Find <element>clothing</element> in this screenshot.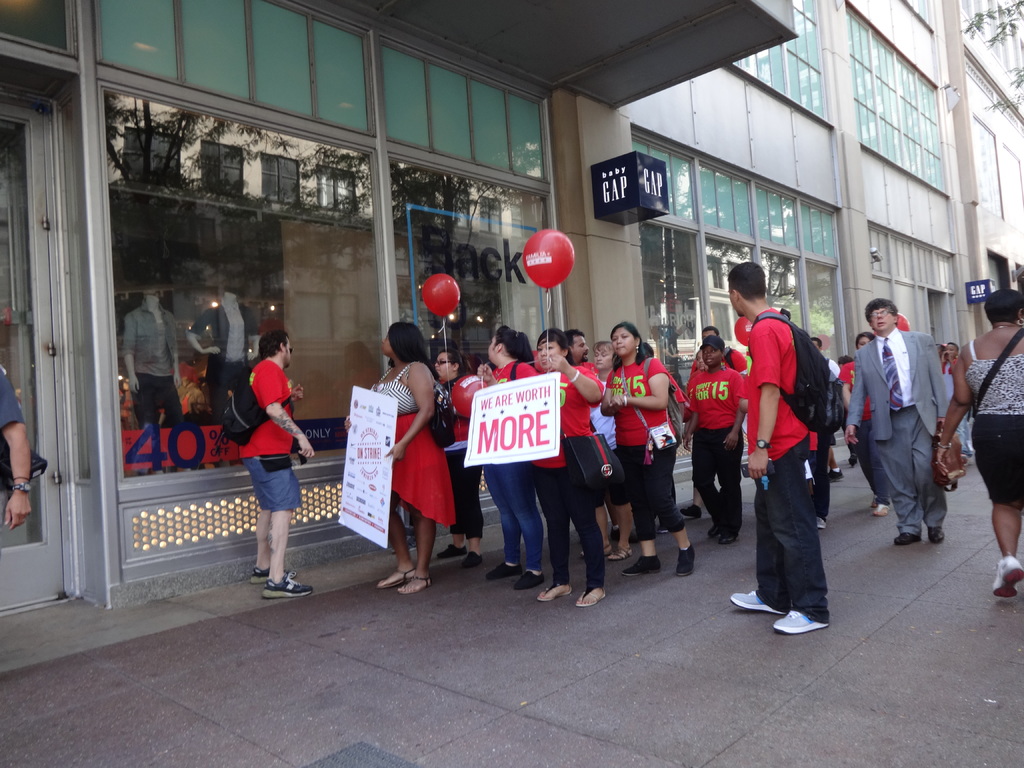
The bounding box for <element>clothing</element> is bbox=(606, 356, 667, 446).
